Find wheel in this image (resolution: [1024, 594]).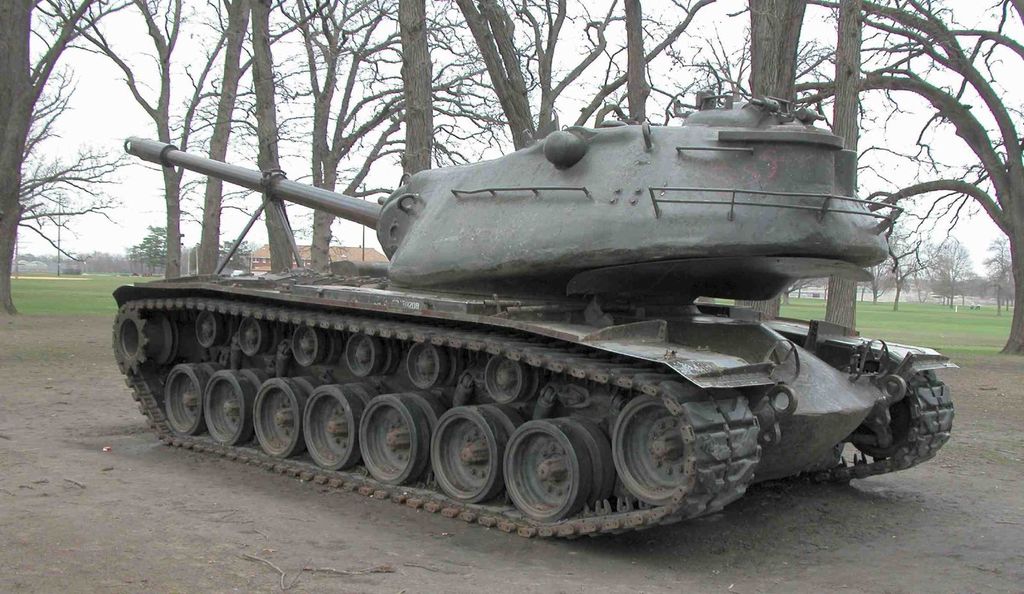
<box>383,339,400,374</box>.
